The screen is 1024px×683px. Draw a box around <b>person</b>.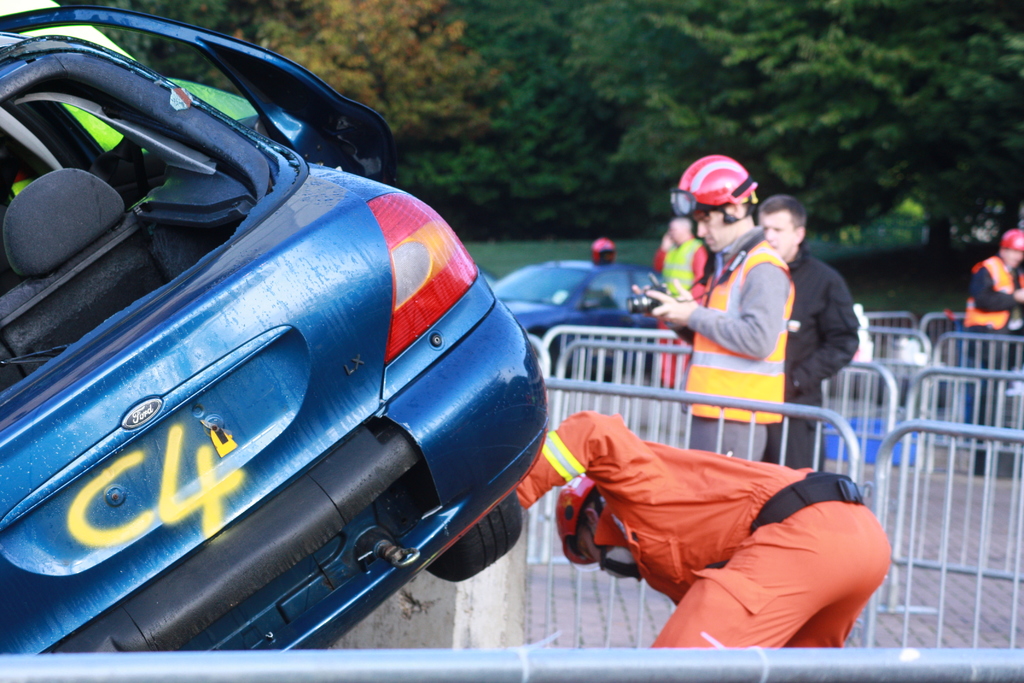
bbox(756, 193, 865, 473).
